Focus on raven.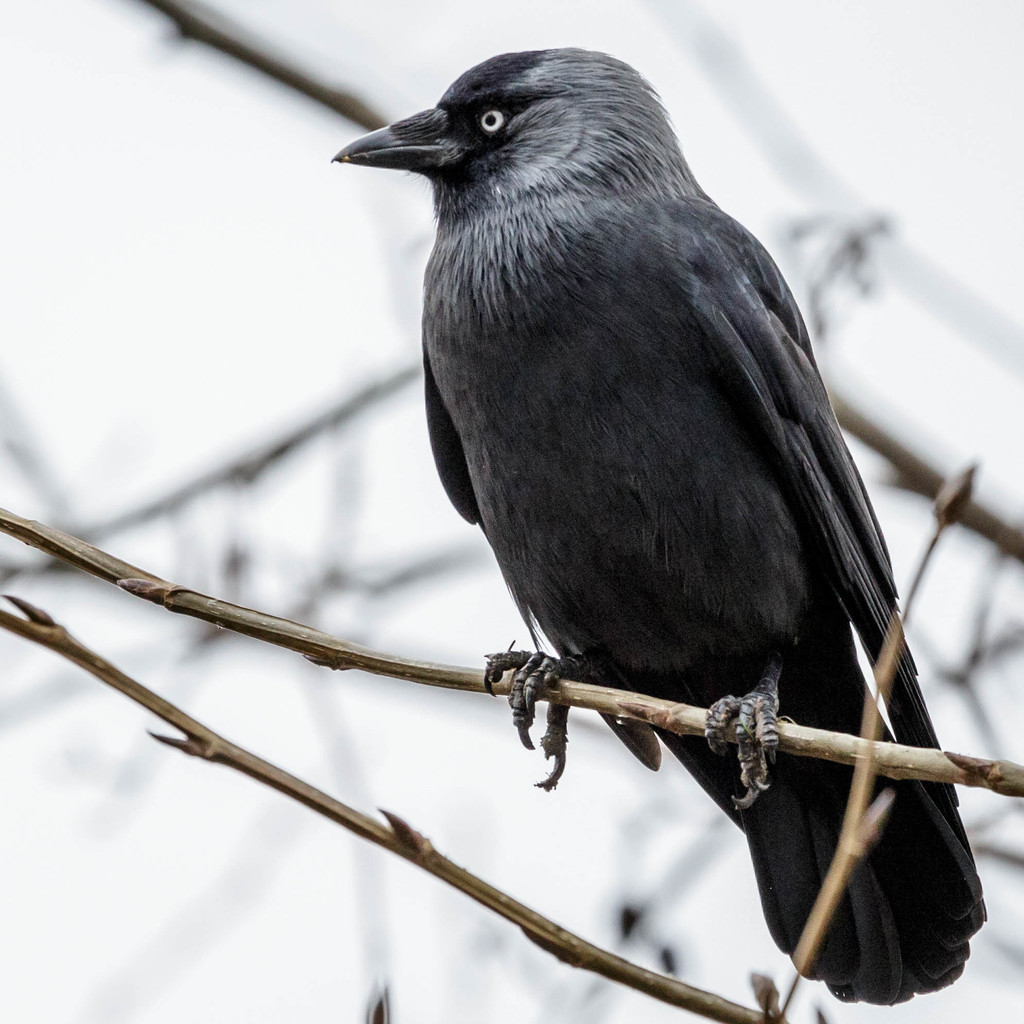
Focused at (350,13,1012,1016).
